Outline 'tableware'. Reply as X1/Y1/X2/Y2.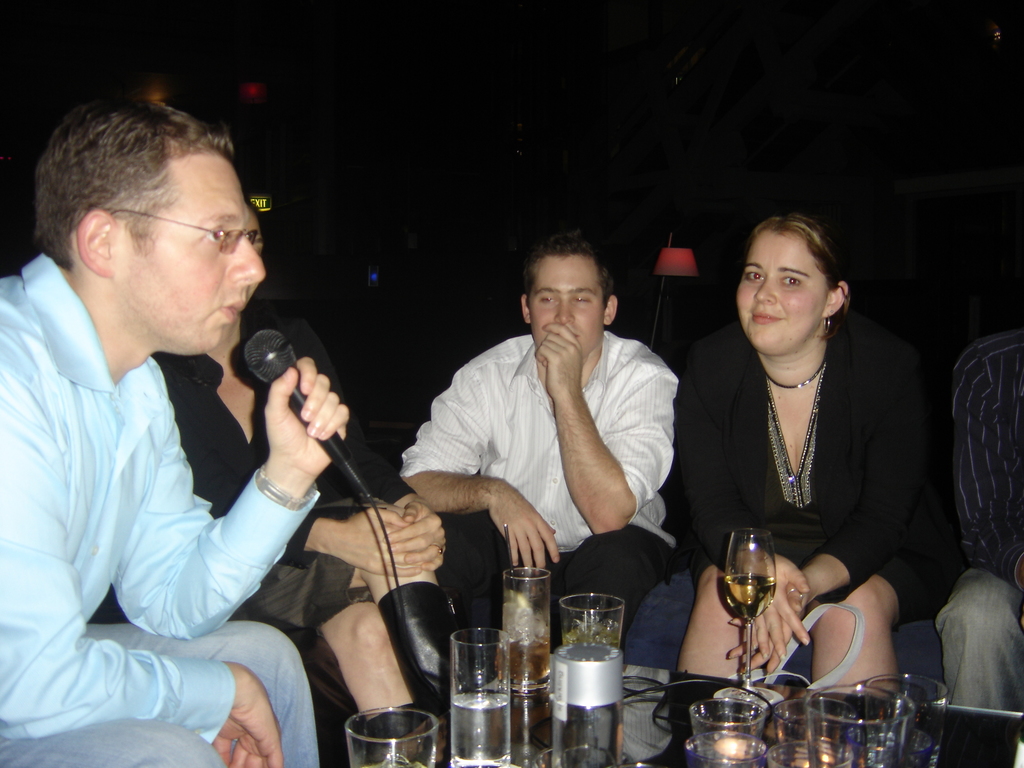
768/693/863/767.
